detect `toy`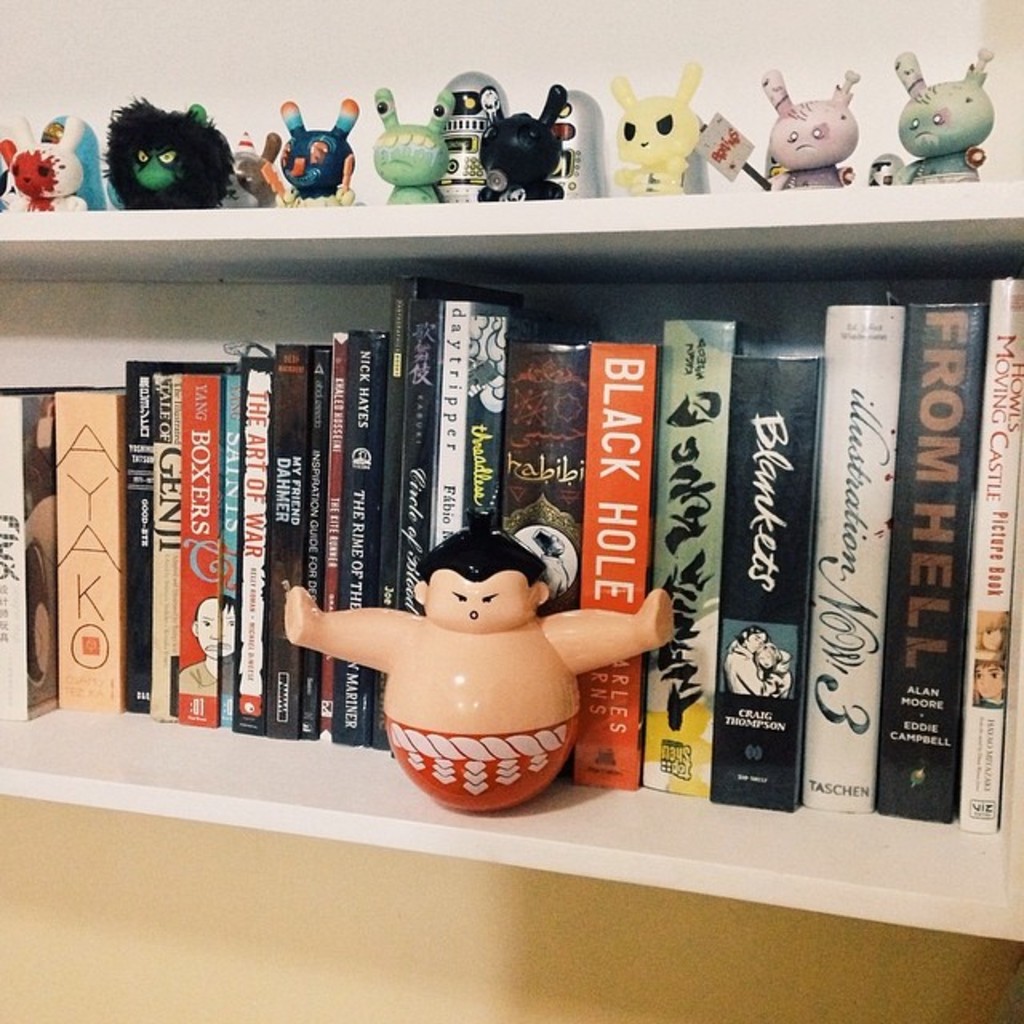
286/102/374/200
